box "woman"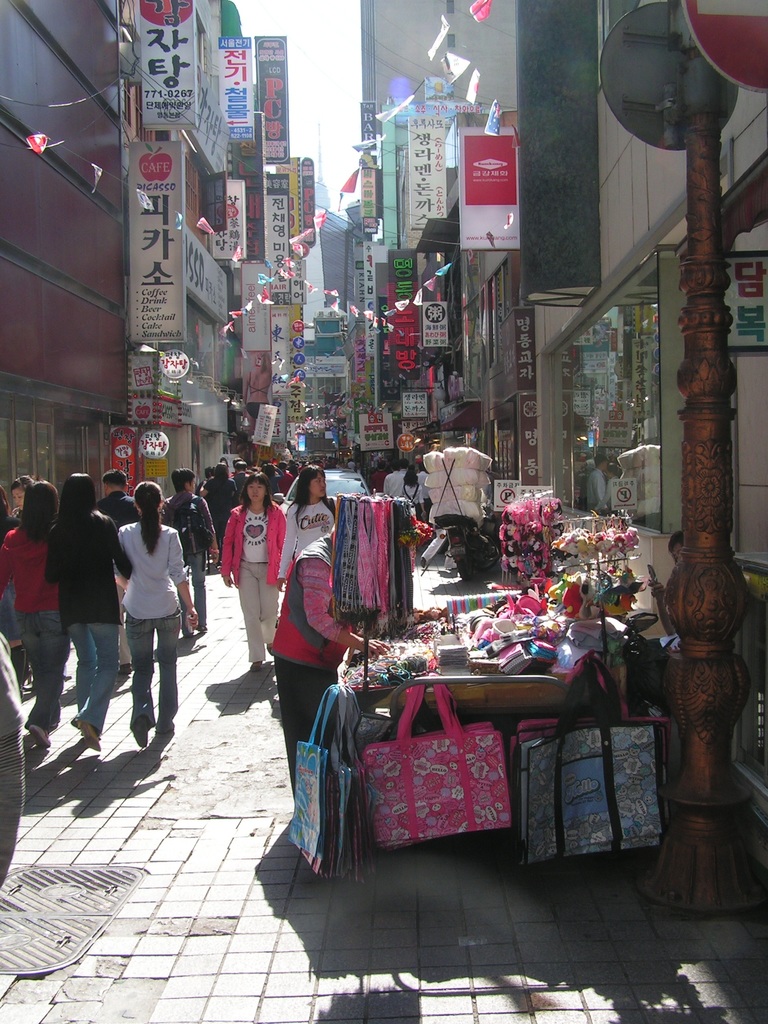
locate(0, 481, 74, 751)
